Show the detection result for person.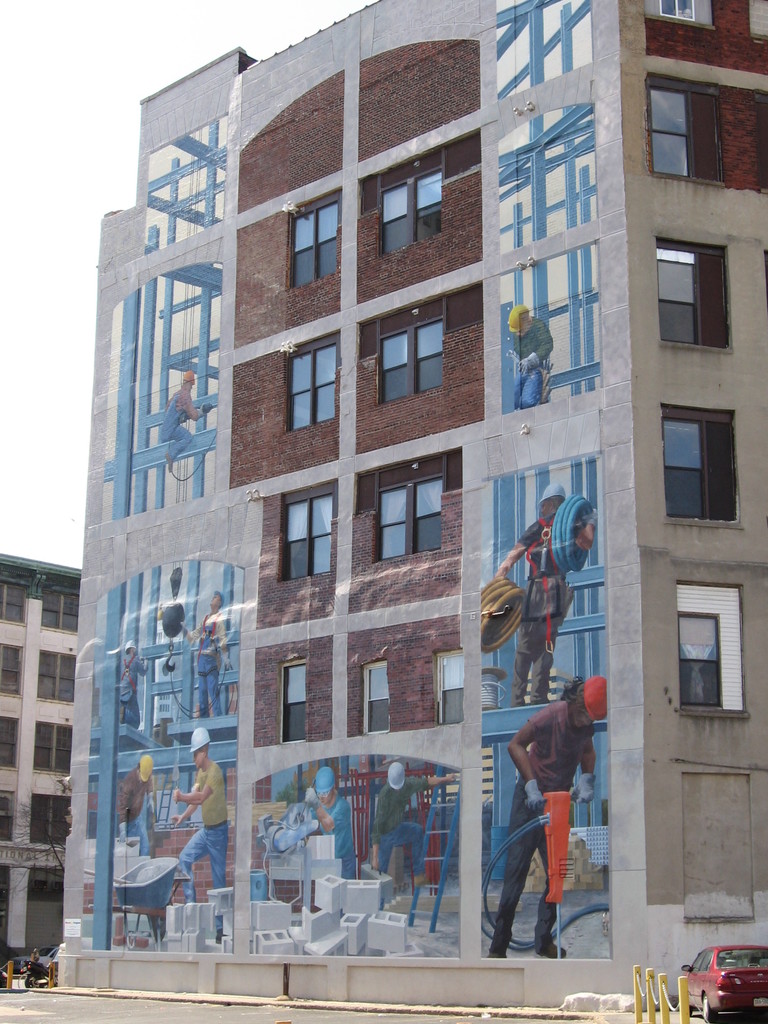
l=111, t=756, r=153, b=854.
